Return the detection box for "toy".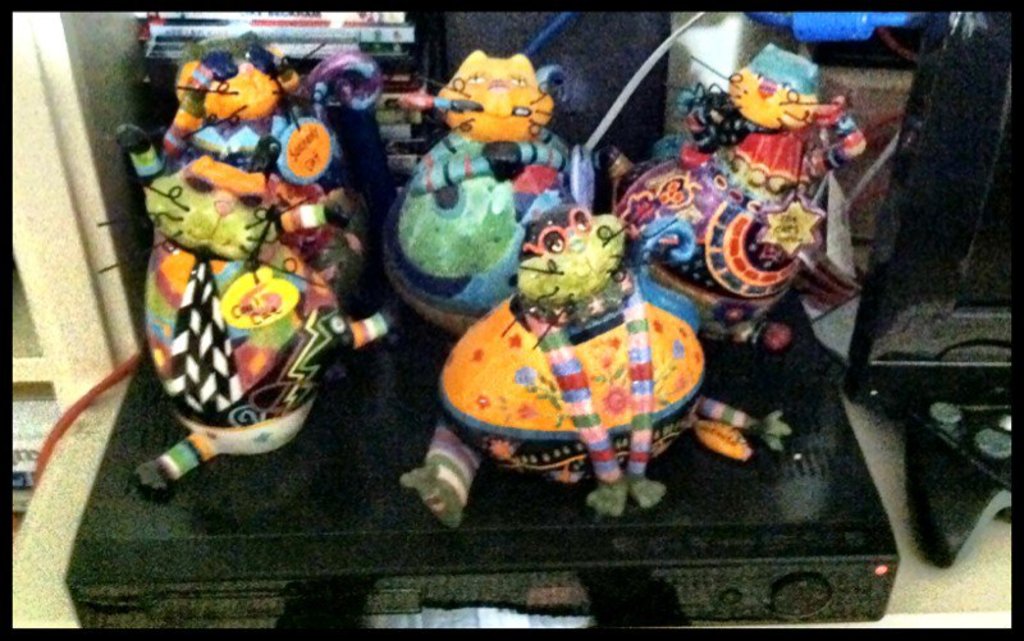
bbox=(611, 55, 868, 368).
